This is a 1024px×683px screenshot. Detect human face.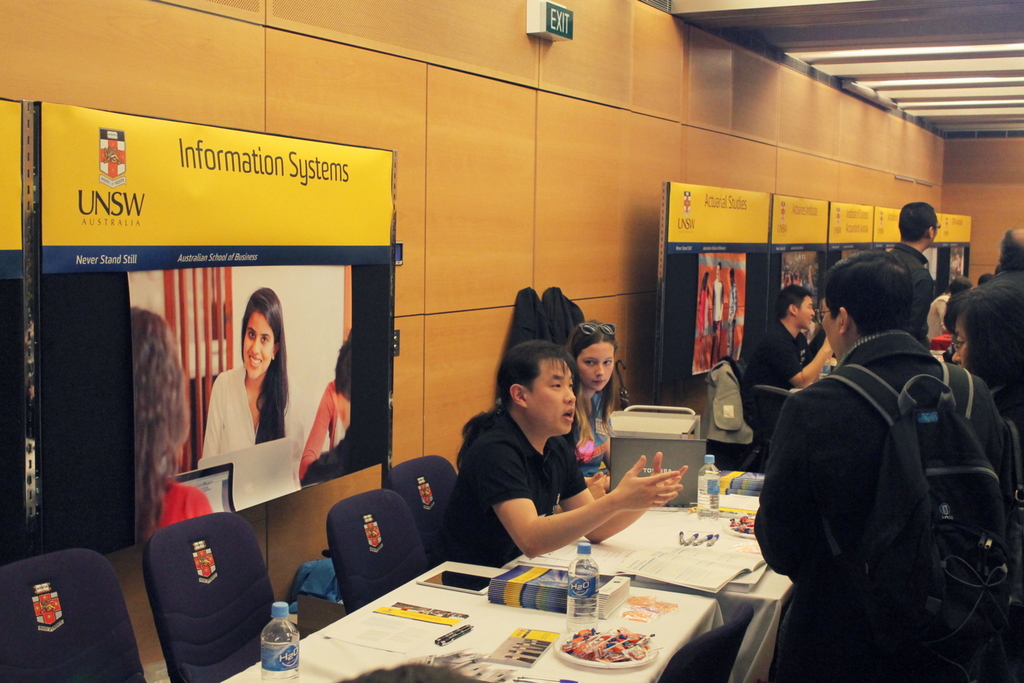
x1=238, y1=312, x2=269, y2=382.
